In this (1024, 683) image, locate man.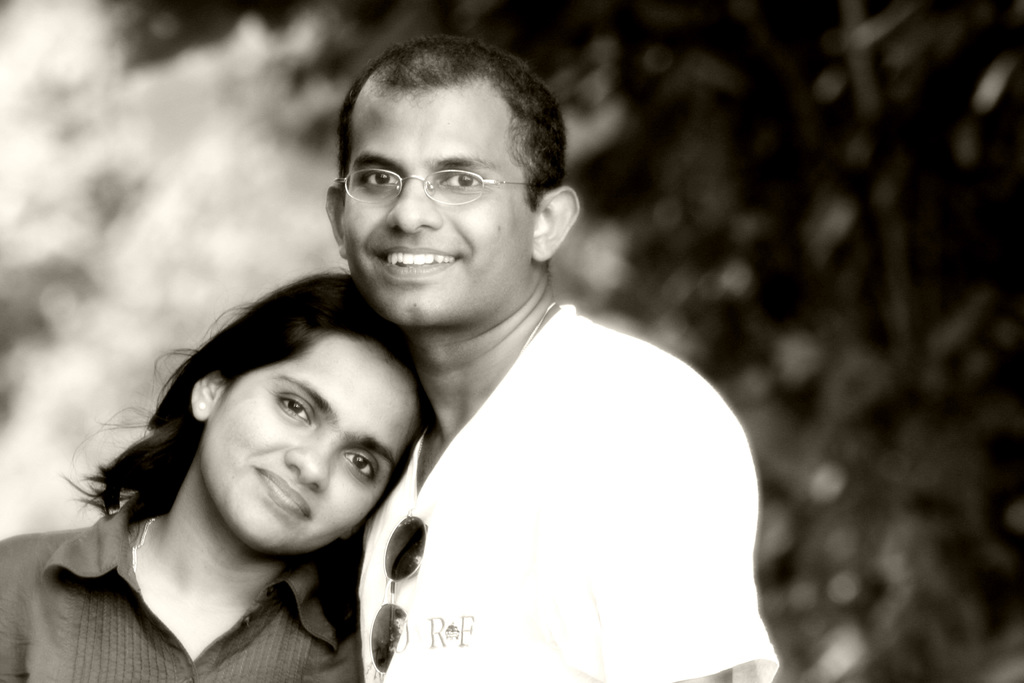
Bounding box: crop(335, 141, 776, 662).
